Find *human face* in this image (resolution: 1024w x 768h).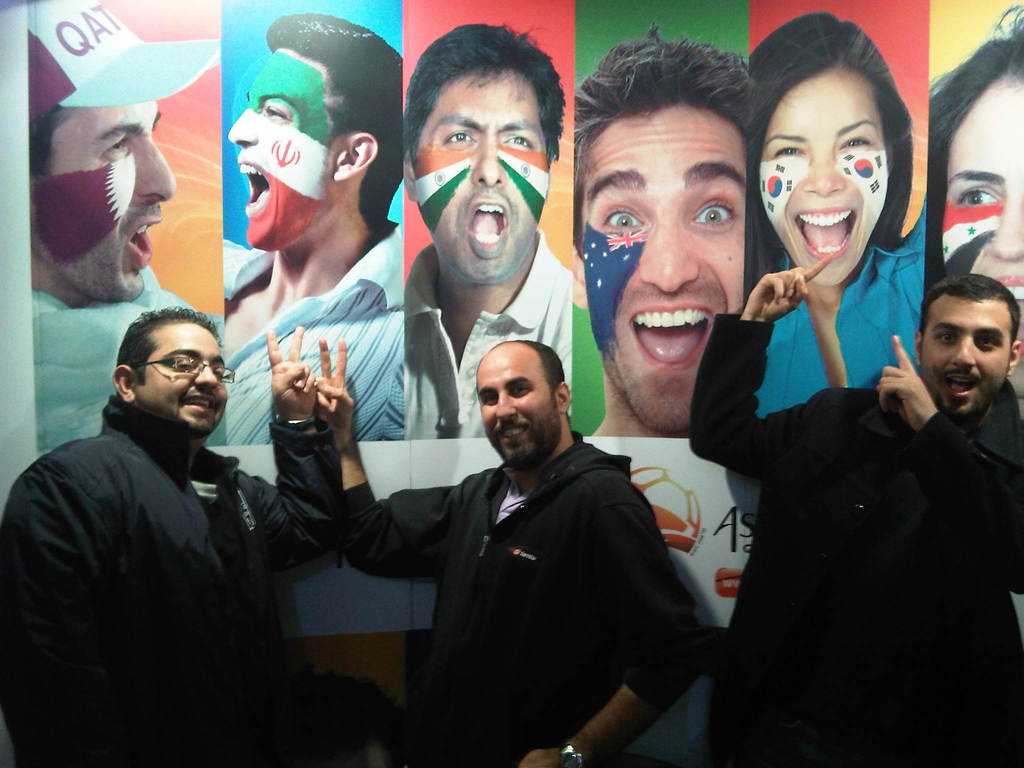
[921,295,1014,413].
